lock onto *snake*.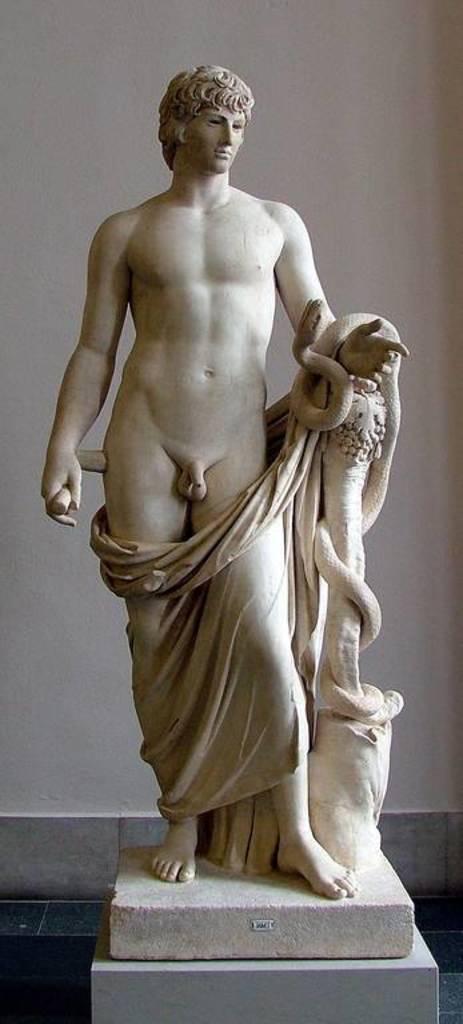
Locked: crop(292, 292, 402, 727).
